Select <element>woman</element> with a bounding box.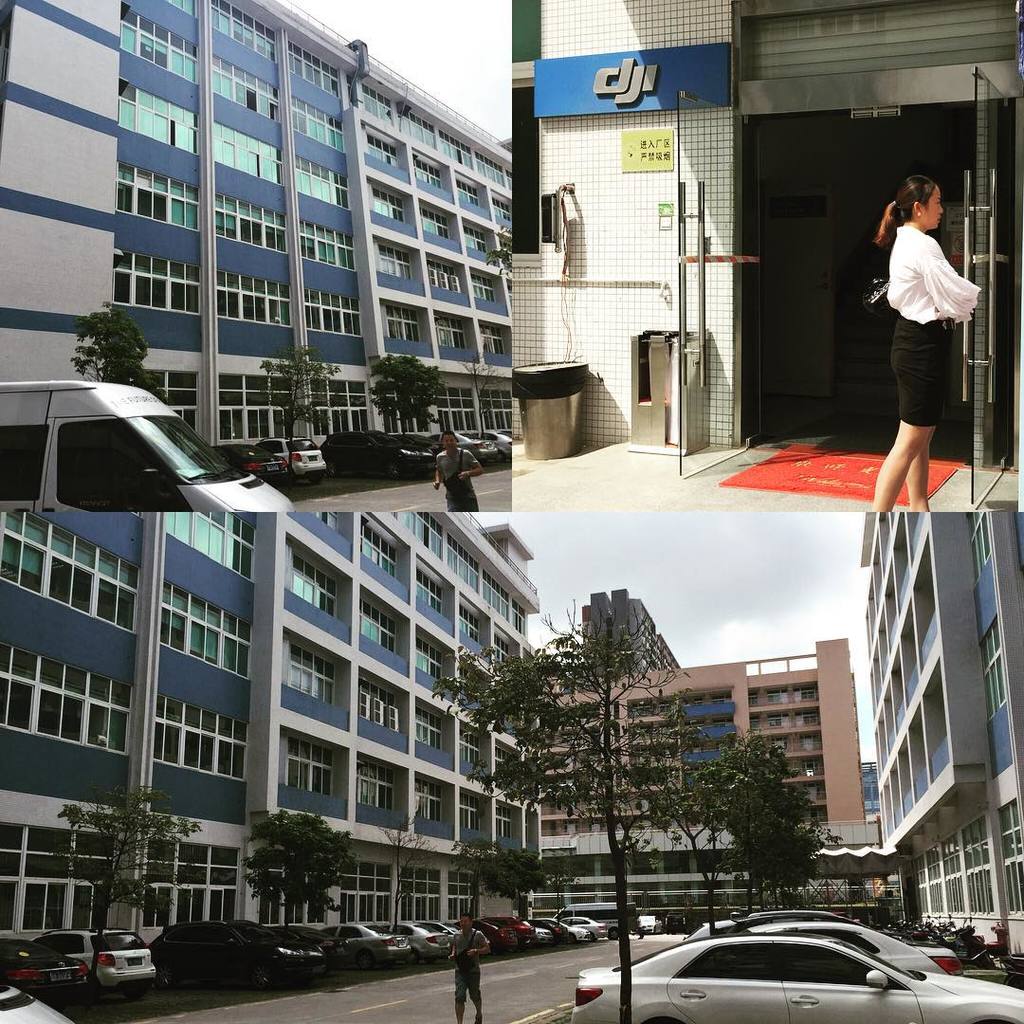
873/150/997/527.
